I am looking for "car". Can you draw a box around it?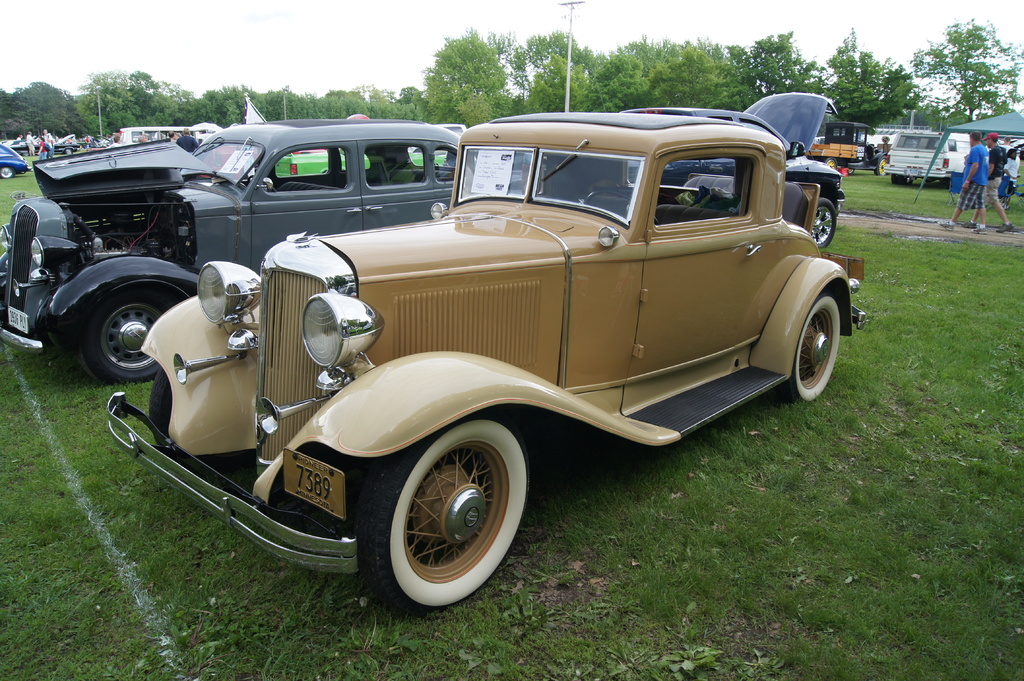
Sure, the bounding box is bbox=[90, 113, 872, 613].
